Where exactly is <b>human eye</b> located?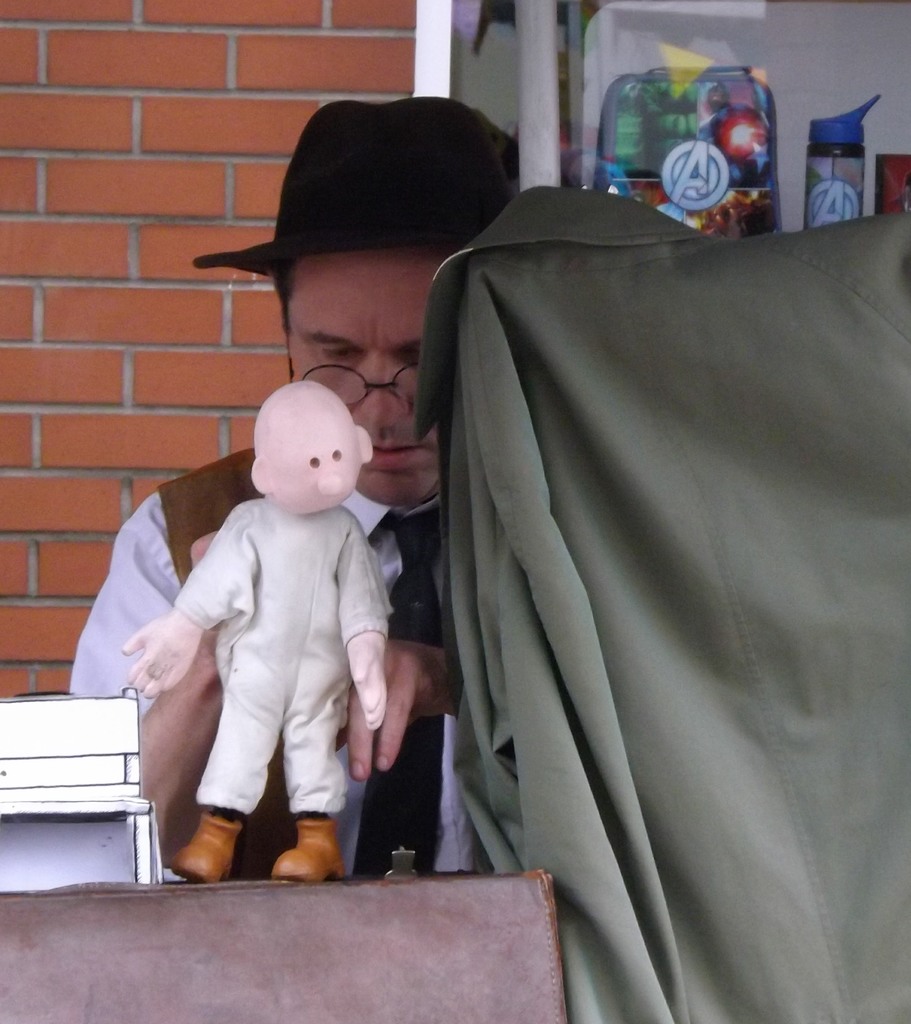
Its bounding box is [307,333,363,365].
